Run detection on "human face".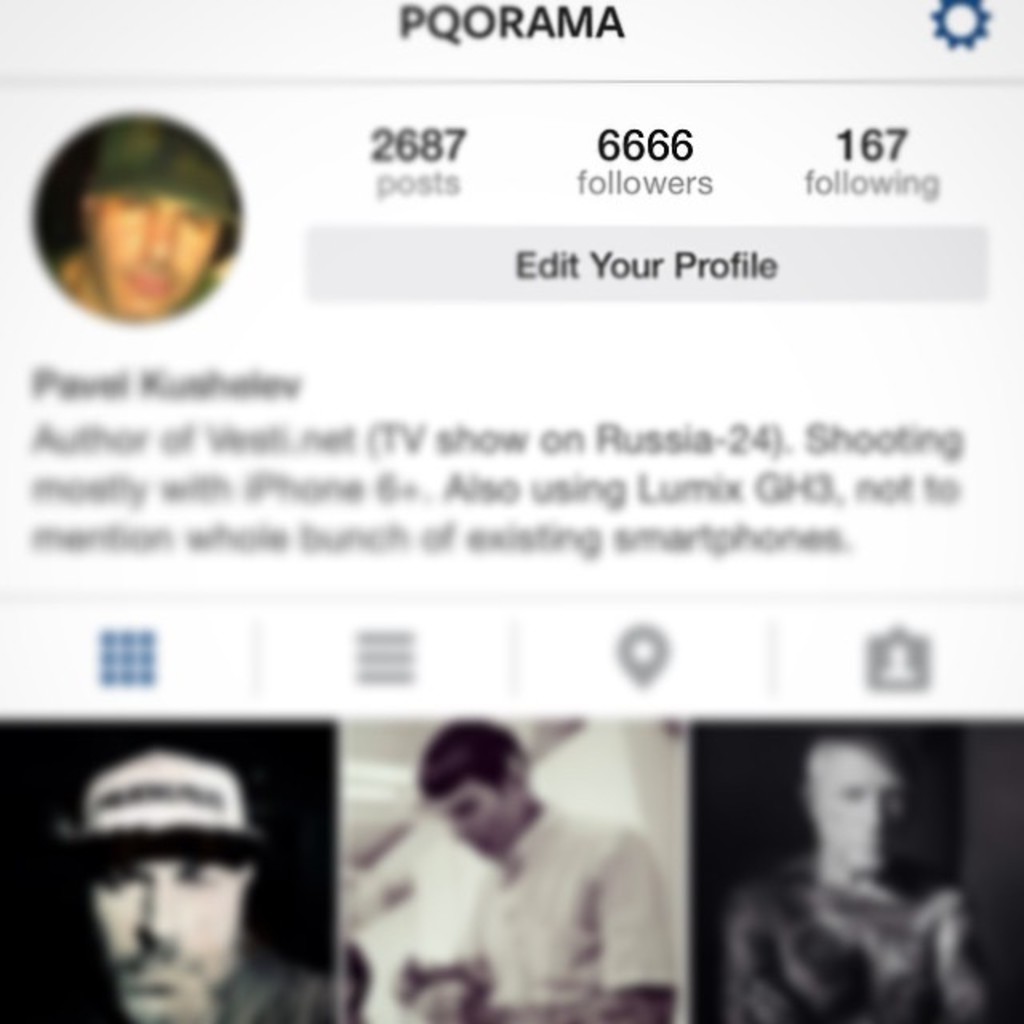
Result: 90/853/243/1022.
